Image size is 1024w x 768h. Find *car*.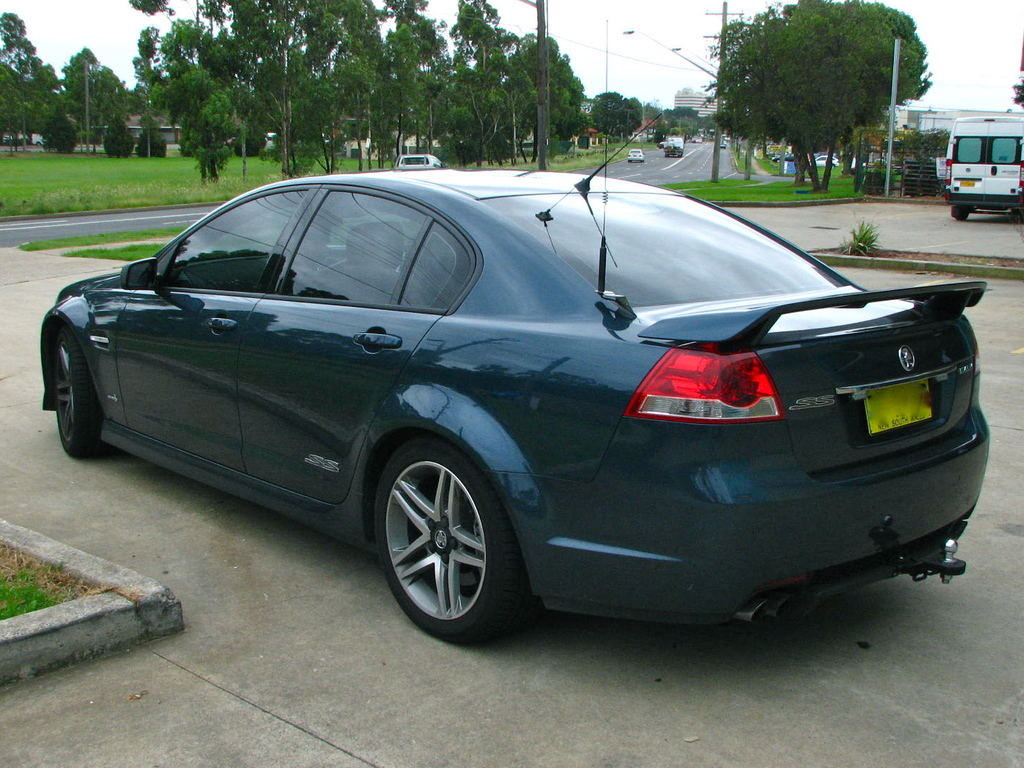
{"left": 32, "top": 116, "right": 998, "bottom": 651}.
